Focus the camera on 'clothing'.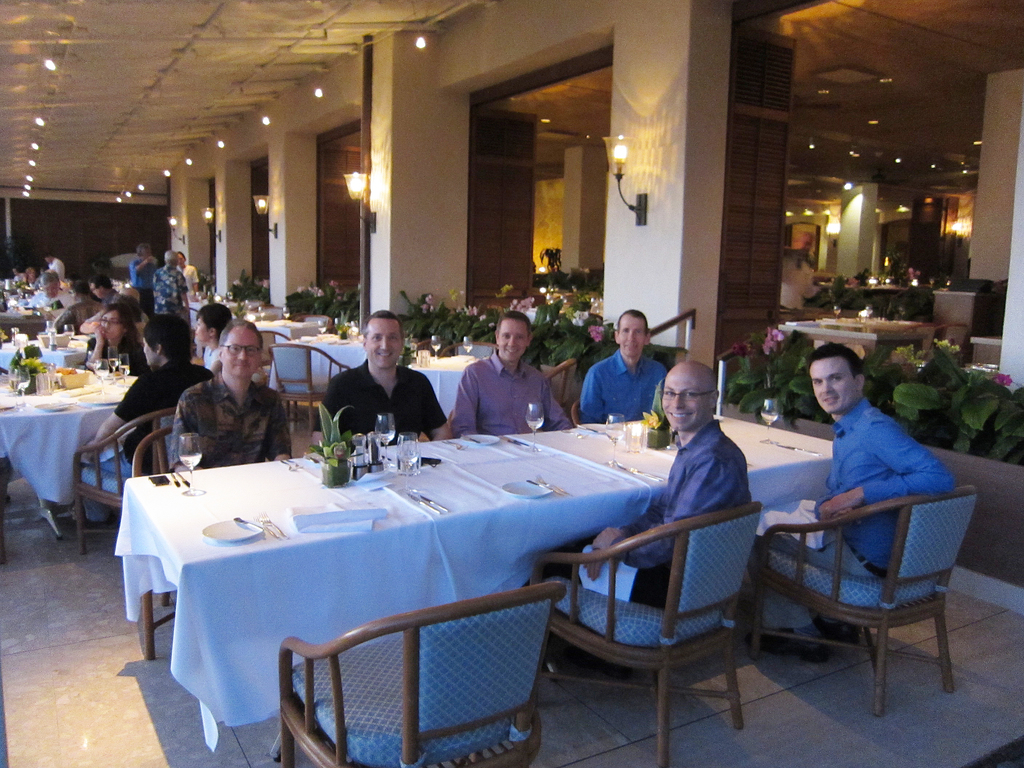
Focus region: 170 378 293 469.
